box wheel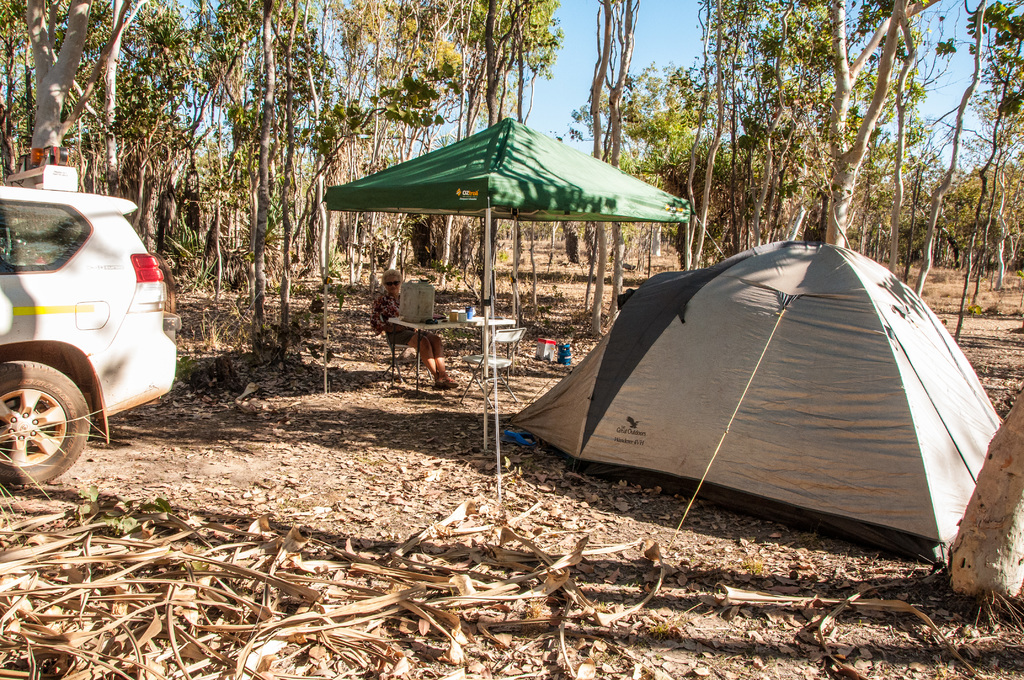
[x1=0, y1=357, x2=94, y2=484]
